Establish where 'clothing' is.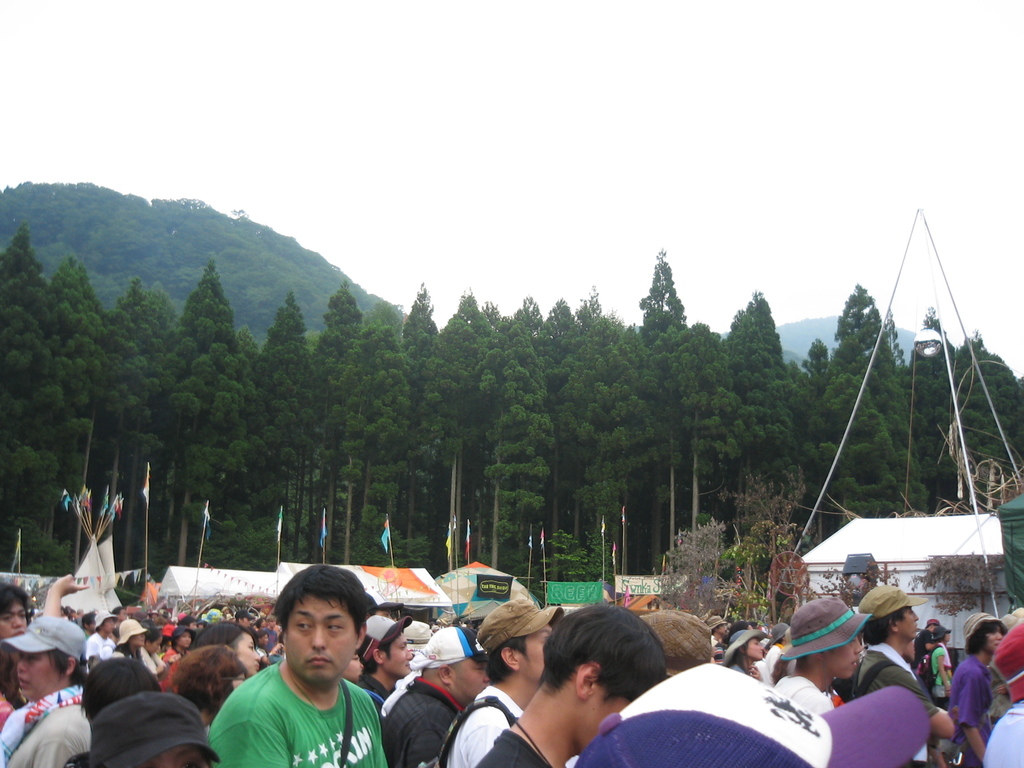
Established at detection(761, 669, 848, 715).
